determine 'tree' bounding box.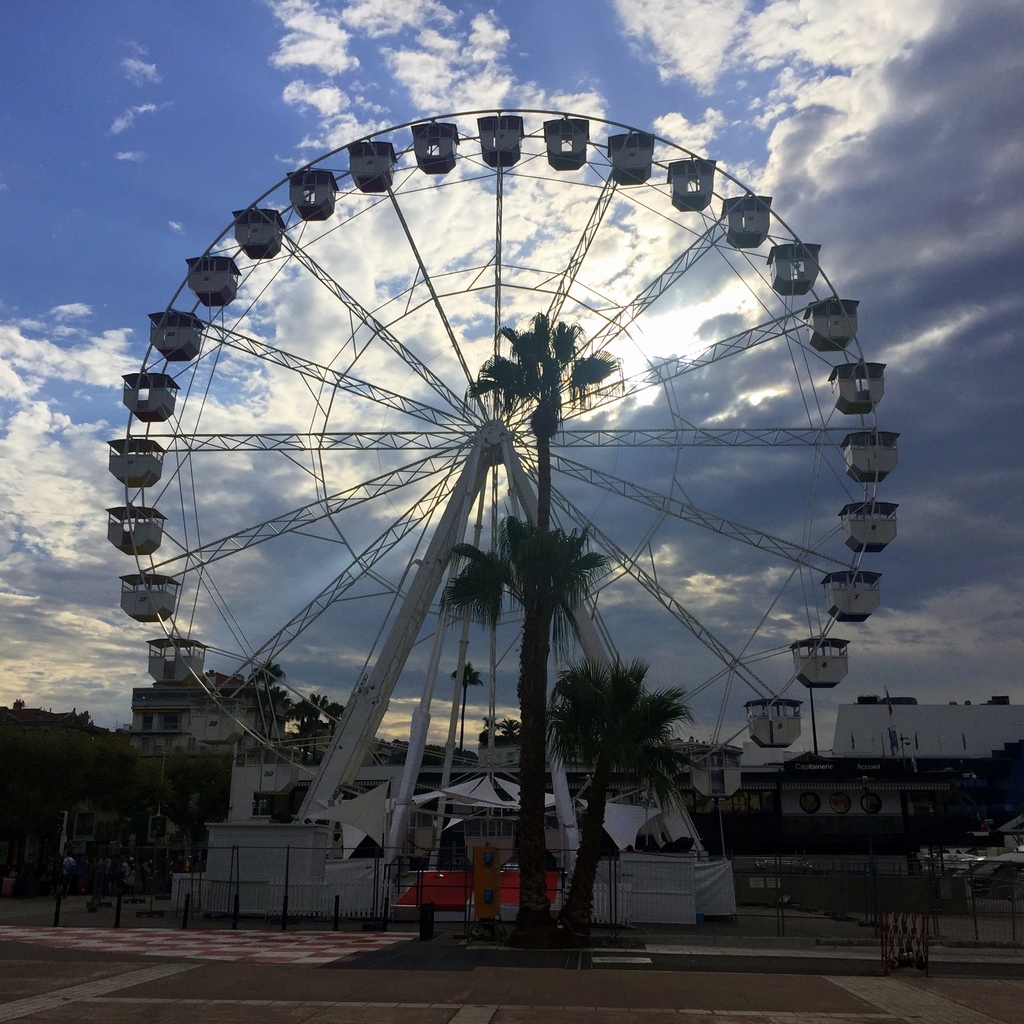
Determined: region(454, 660, 484, 753).
